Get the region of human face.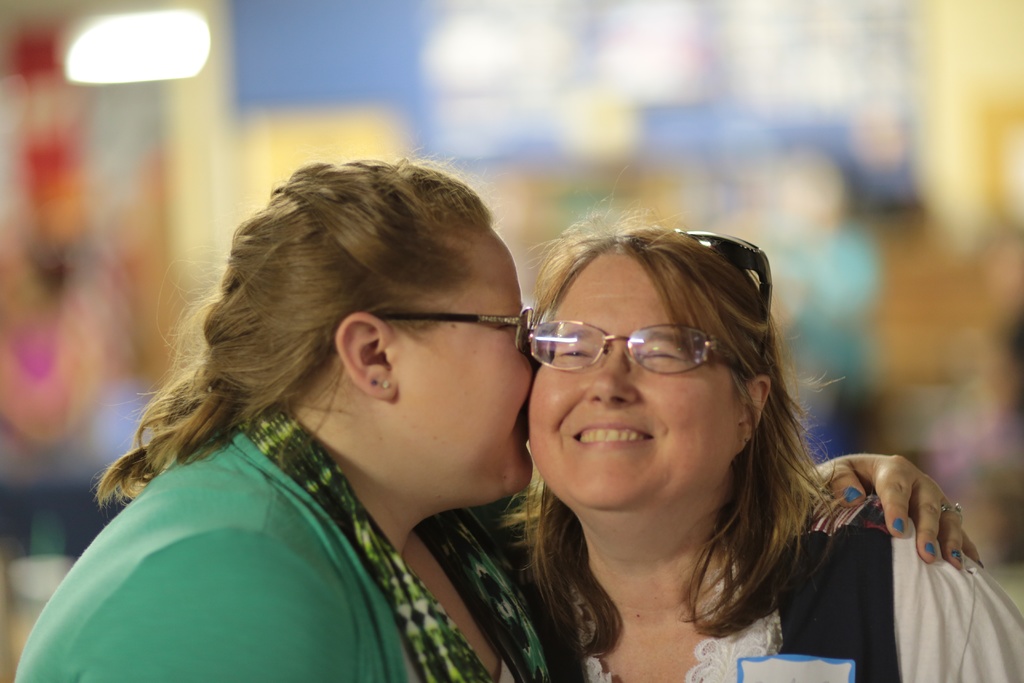
box=[409, 232, 540, 504].
